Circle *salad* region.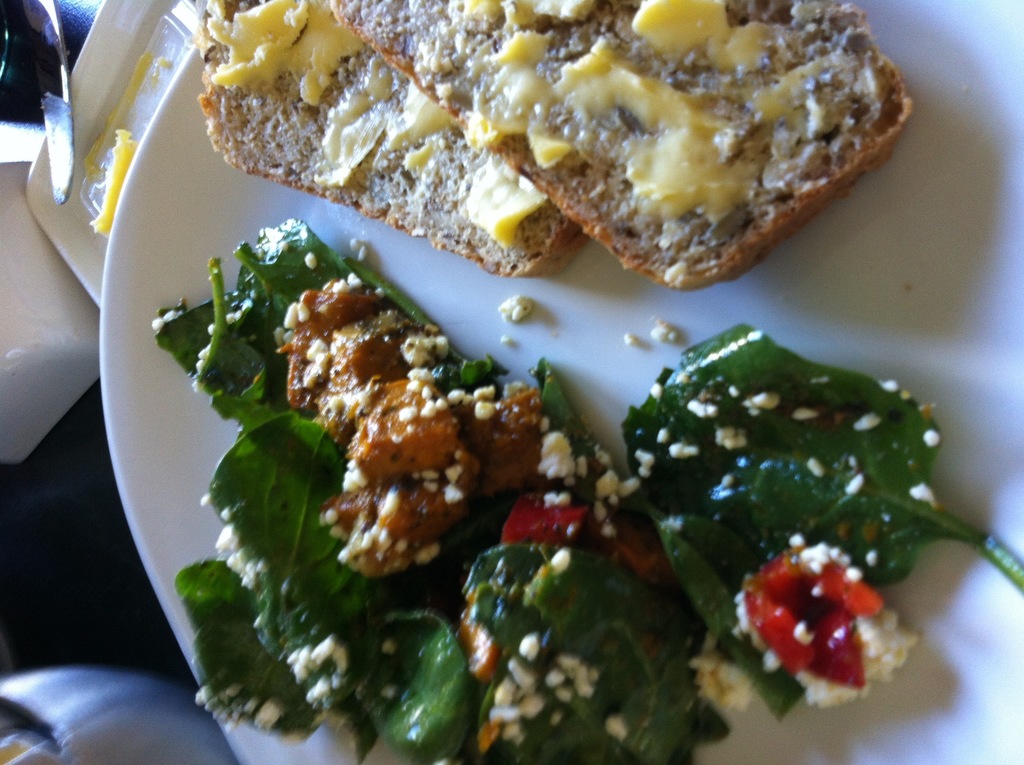
Region: x1=137, y1=218, x2=1023, y2=764.
